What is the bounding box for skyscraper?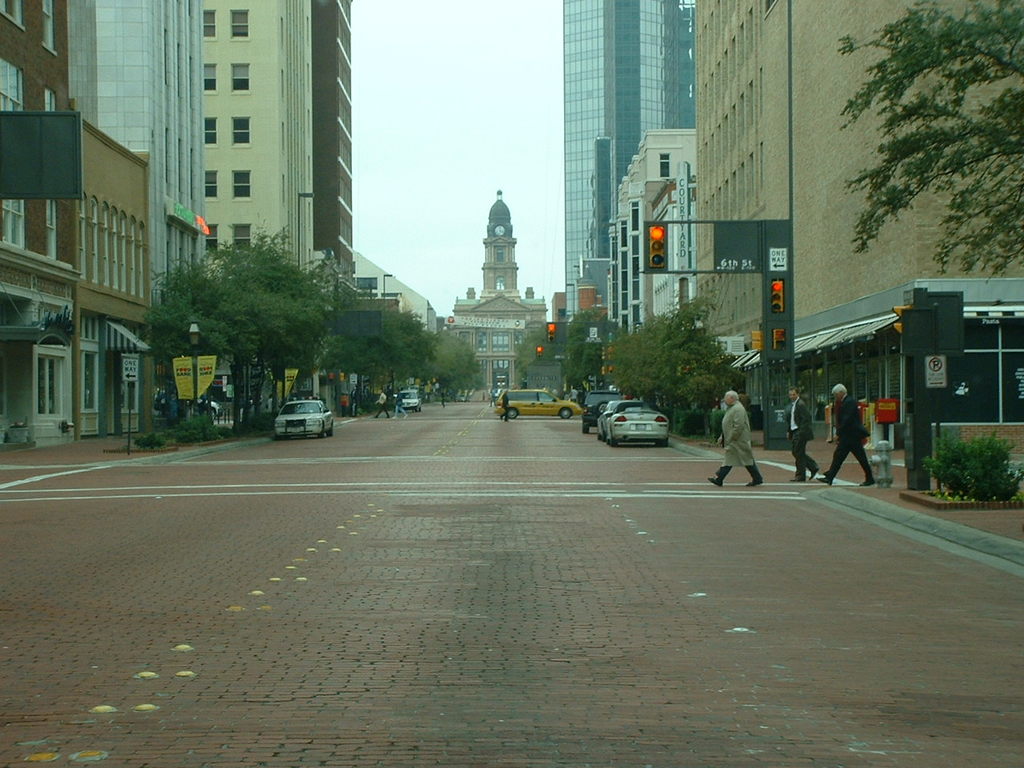
{"x1": 561, "y1": 0, "x2": 684, "y2": 321}.
